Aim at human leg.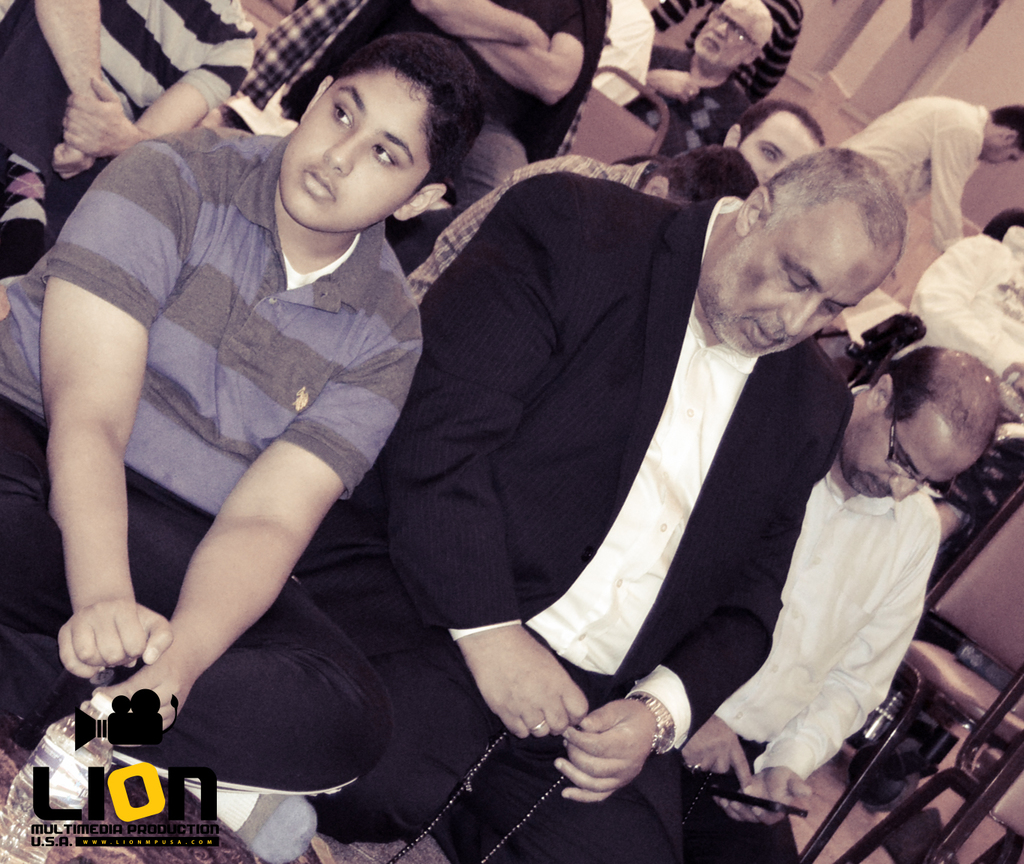
Aimed at crop(449, 679, 687, 863).
